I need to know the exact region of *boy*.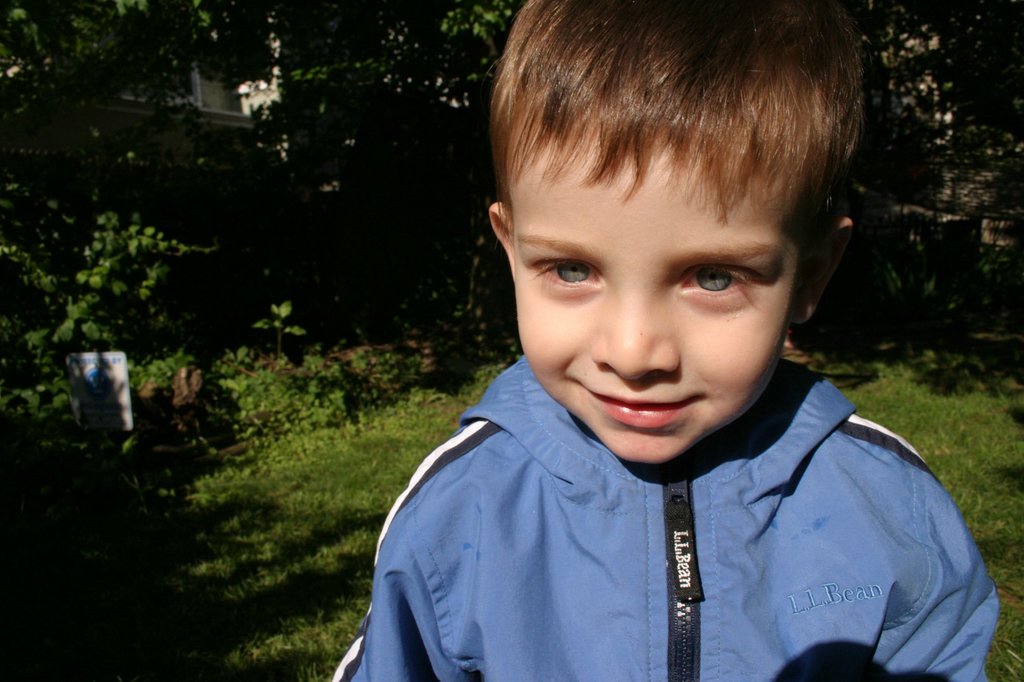
Region: box(333, 0, 1002, 681).
